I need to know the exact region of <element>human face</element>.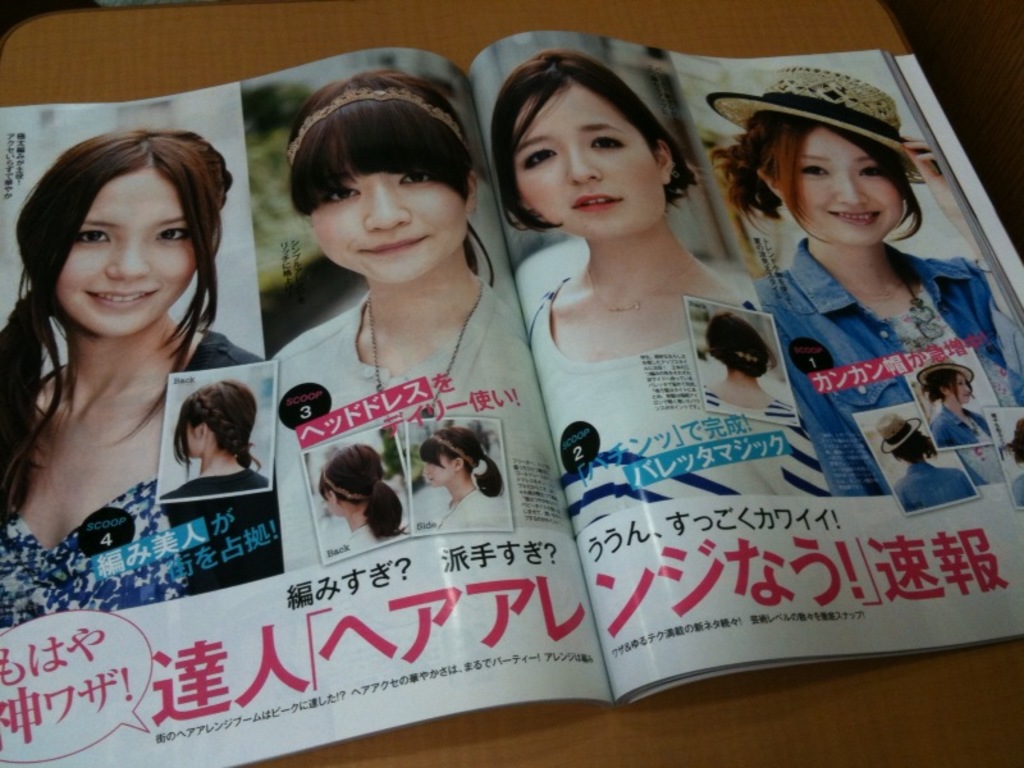
Region: box=[177, 416, 193, 461].
